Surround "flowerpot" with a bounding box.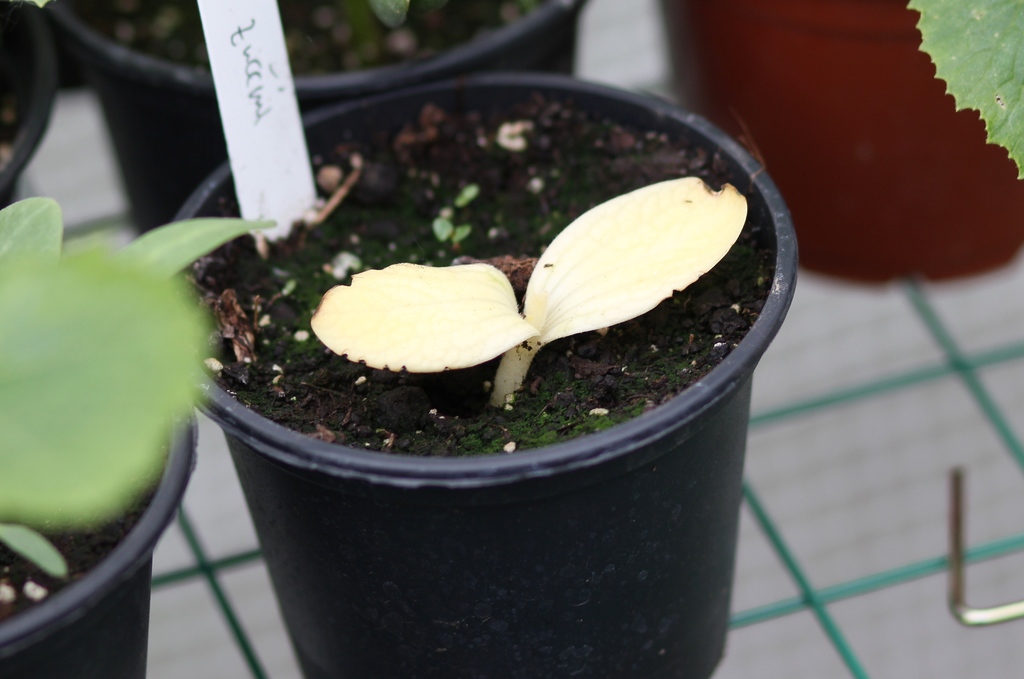
bbox(0, 355, 202, 678).
